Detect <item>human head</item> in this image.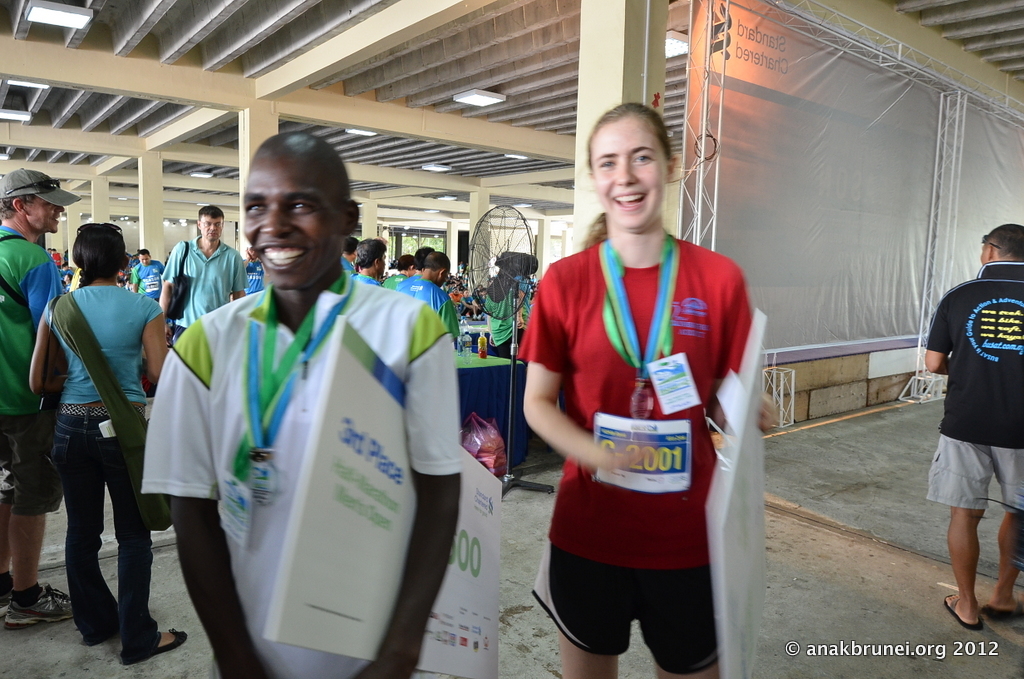
Detection: [198, 205, 225, 241].
